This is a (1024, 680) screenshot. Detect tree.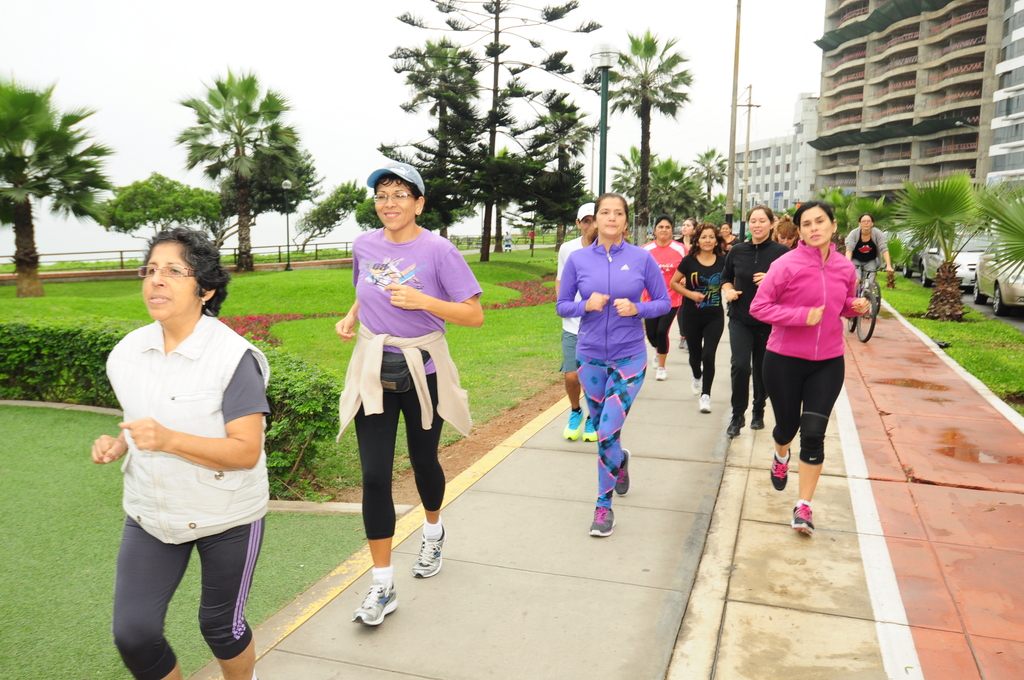
{"left": 95, "top": 166, "right": 225, "bottom": 253}.
